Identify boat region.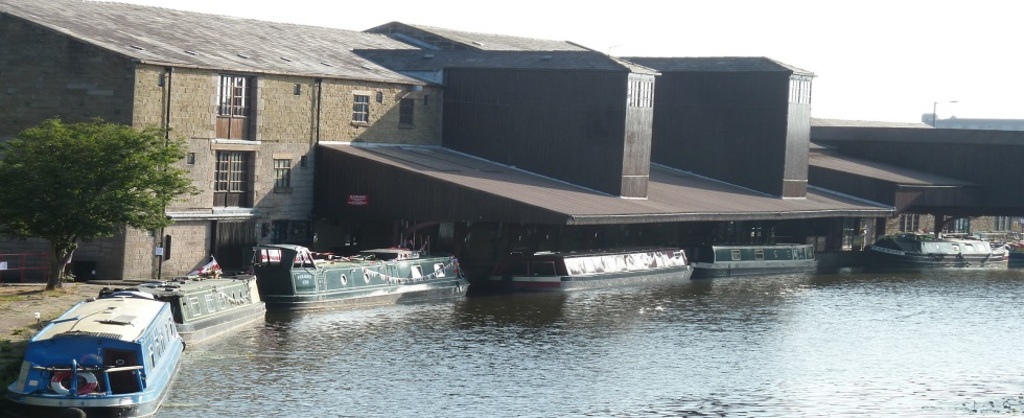
Region: 1011, 239, 1023, 270.
